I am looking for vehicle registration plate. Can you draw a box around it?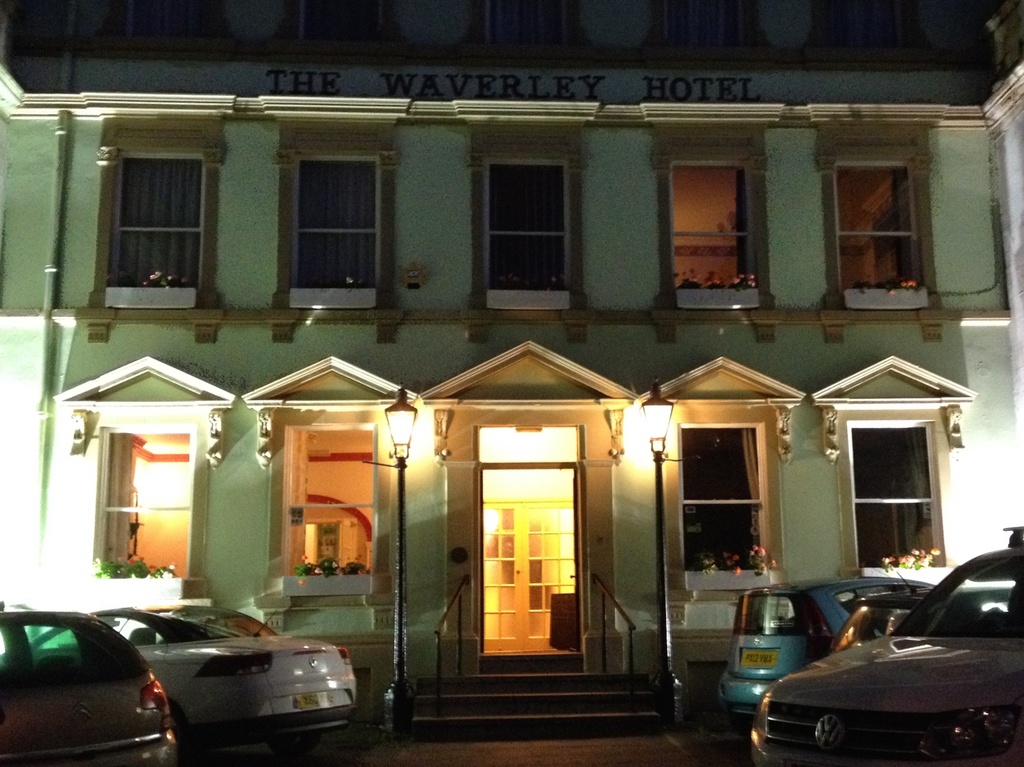
Sure, the bounding box is (299,690,323,712).
